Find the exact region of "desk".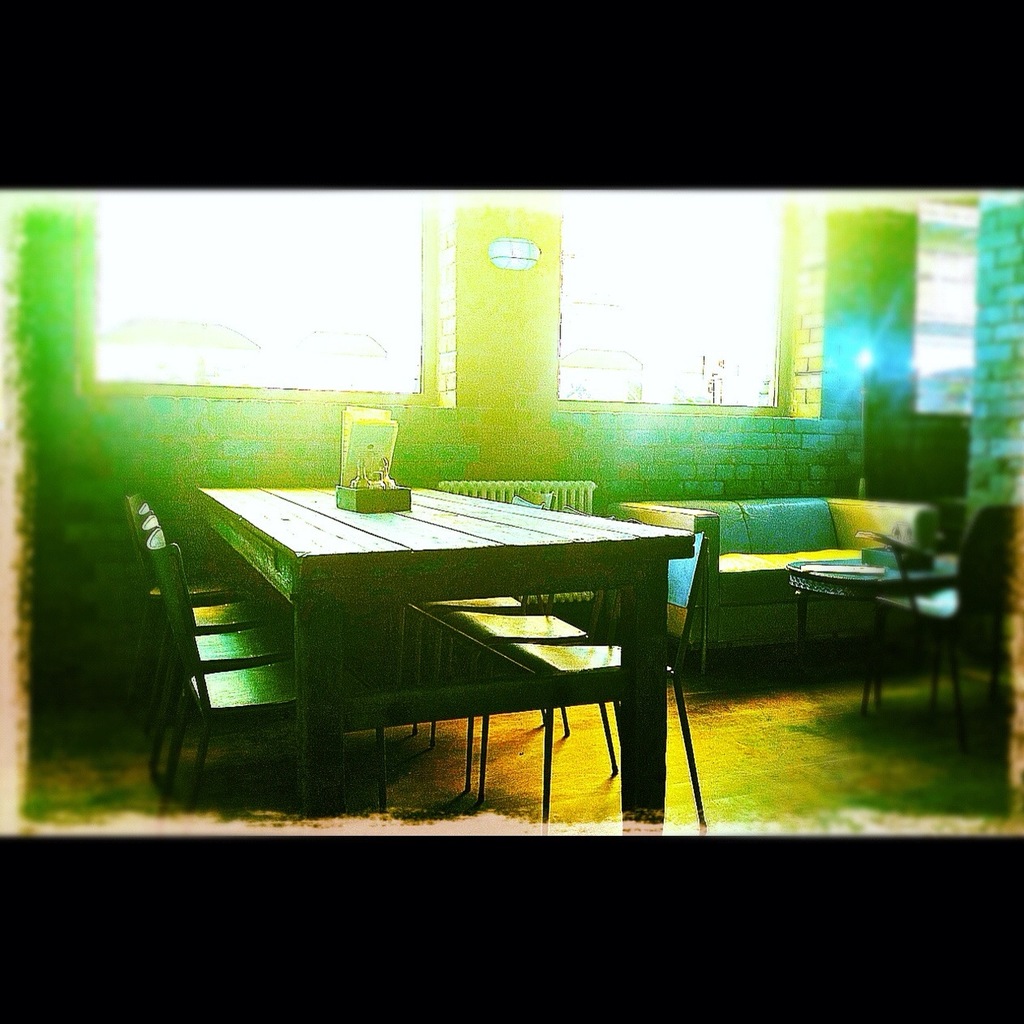
Exact region: crop(229, 499, 669, 786).
